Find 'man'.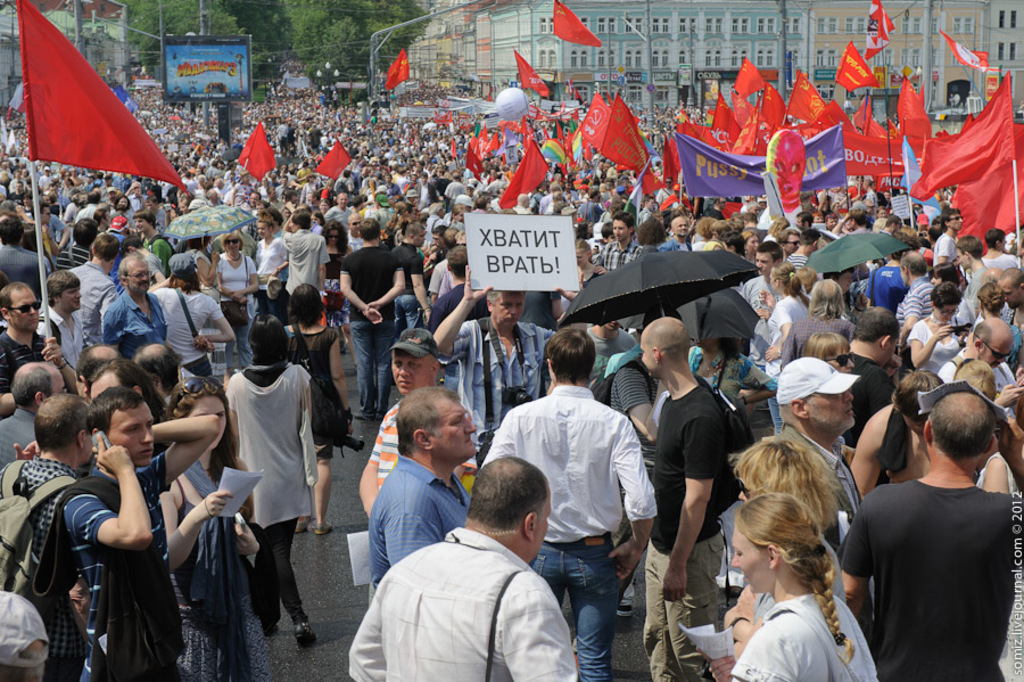
Rect(775, 358, 877, 622).
